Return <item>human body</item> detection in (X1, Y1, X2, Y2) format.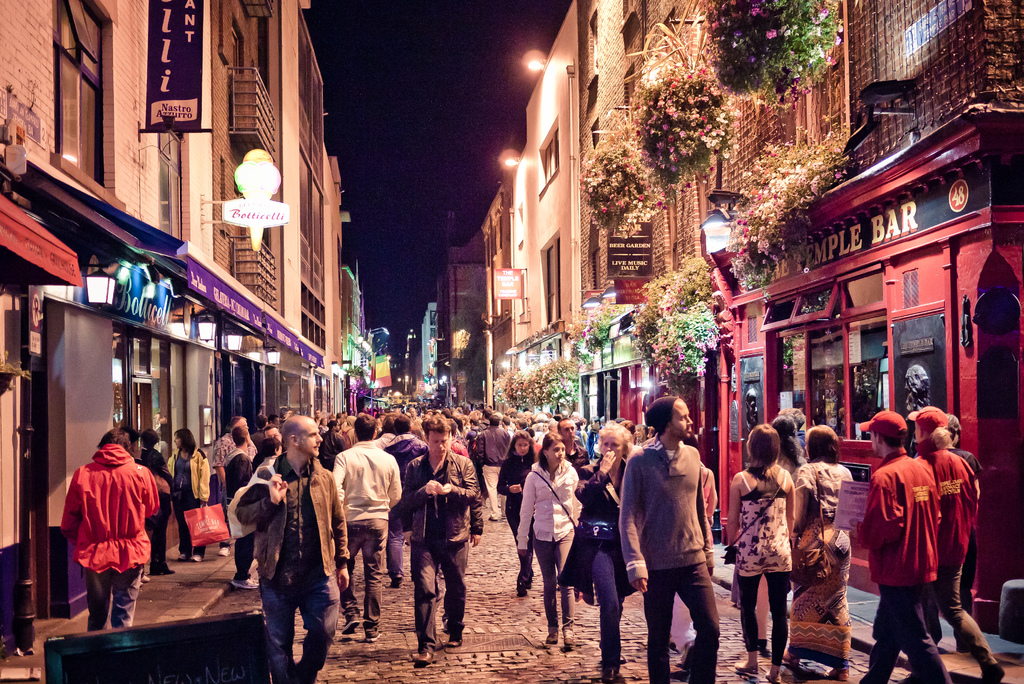
(470, 407, 515, 524).
